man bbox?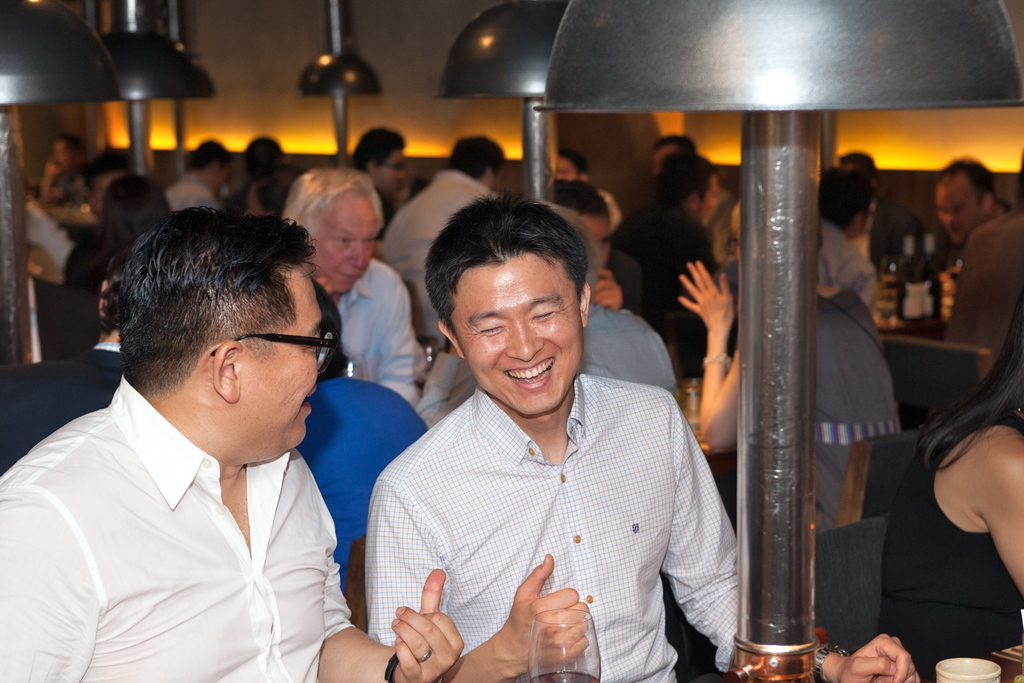
box=[807, 177, 868, 303]
